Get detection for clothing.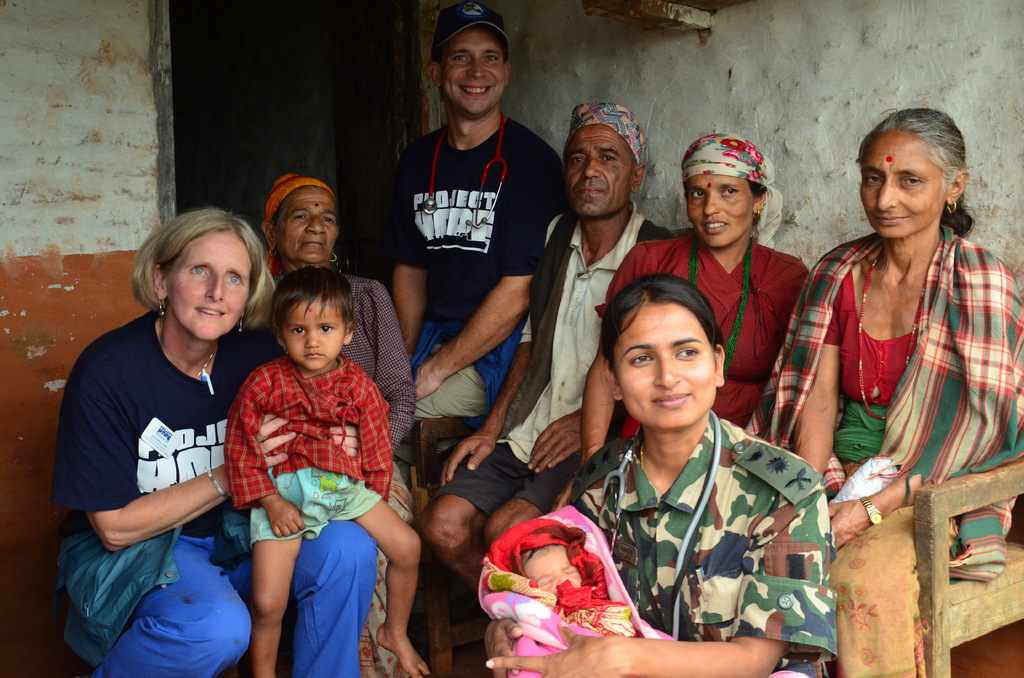
Detection: l=566, t=238, r=812, b=490.
